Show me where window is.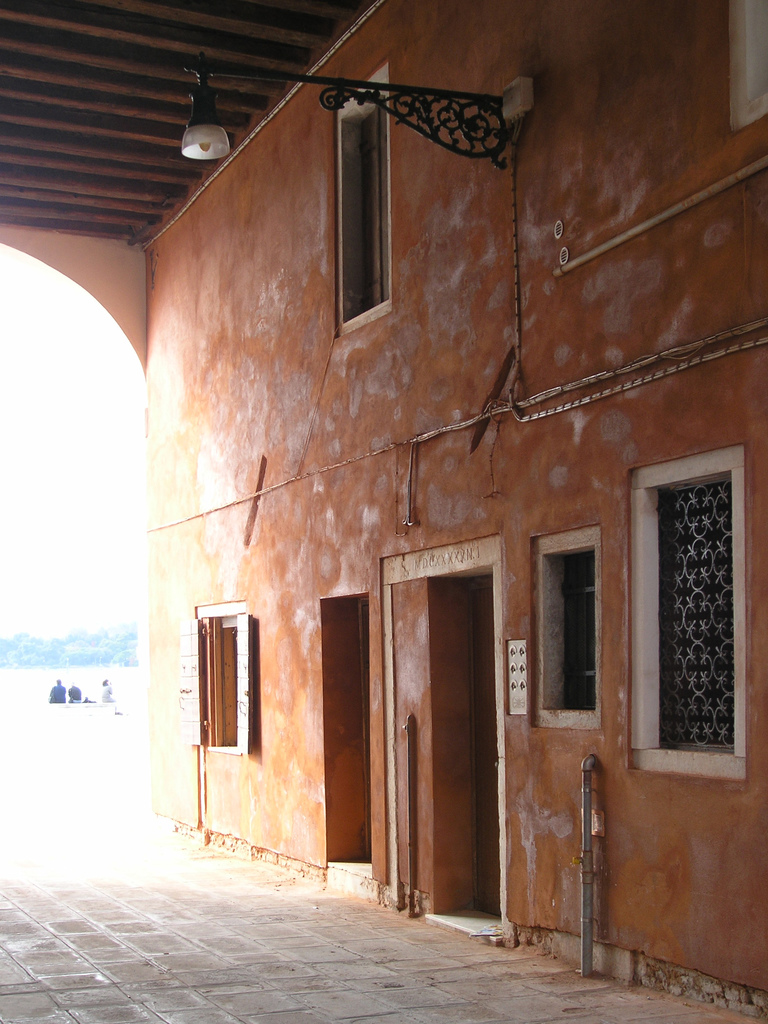
window is at left=184, top=602, right=254, bottom=744.
